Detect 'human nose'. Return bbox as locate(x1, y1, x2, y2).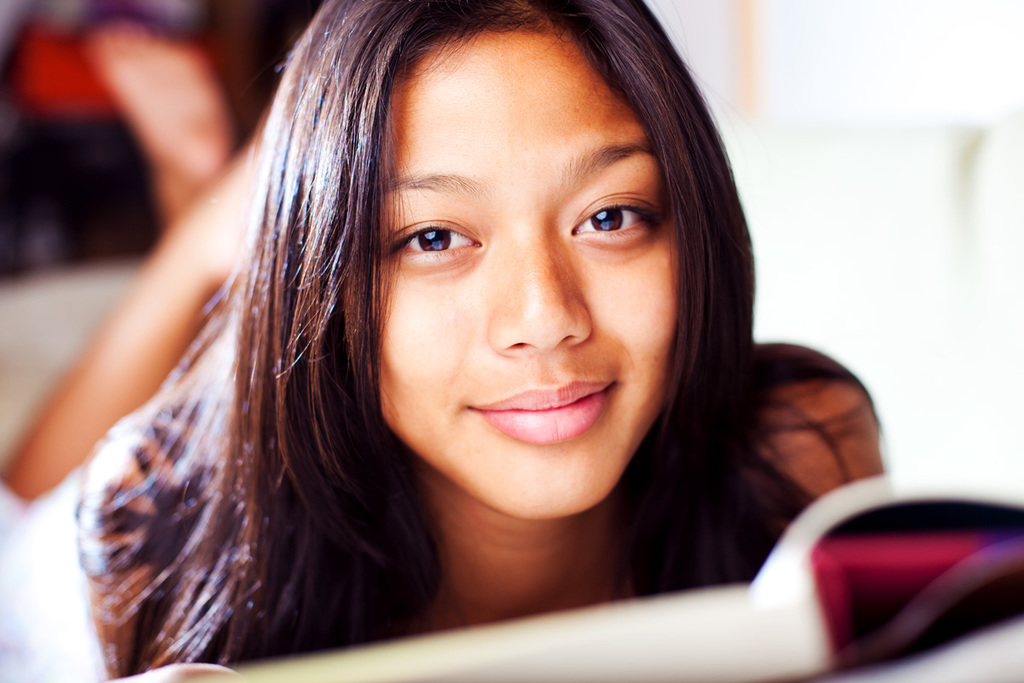
locate(487, 238, 591, 353).
